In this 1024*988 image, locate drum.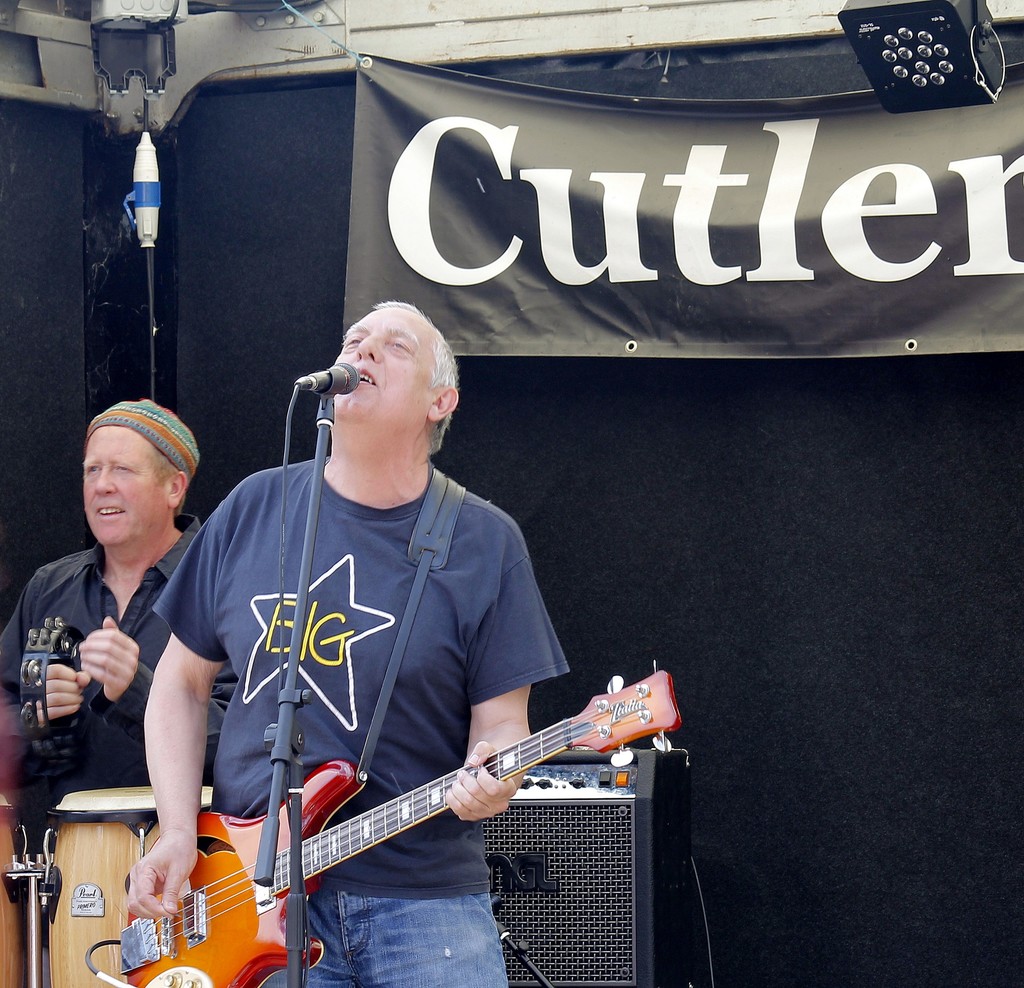
Bounding box: {"left": 0, "top": 793, "right": 24, "bottom": 987}.
